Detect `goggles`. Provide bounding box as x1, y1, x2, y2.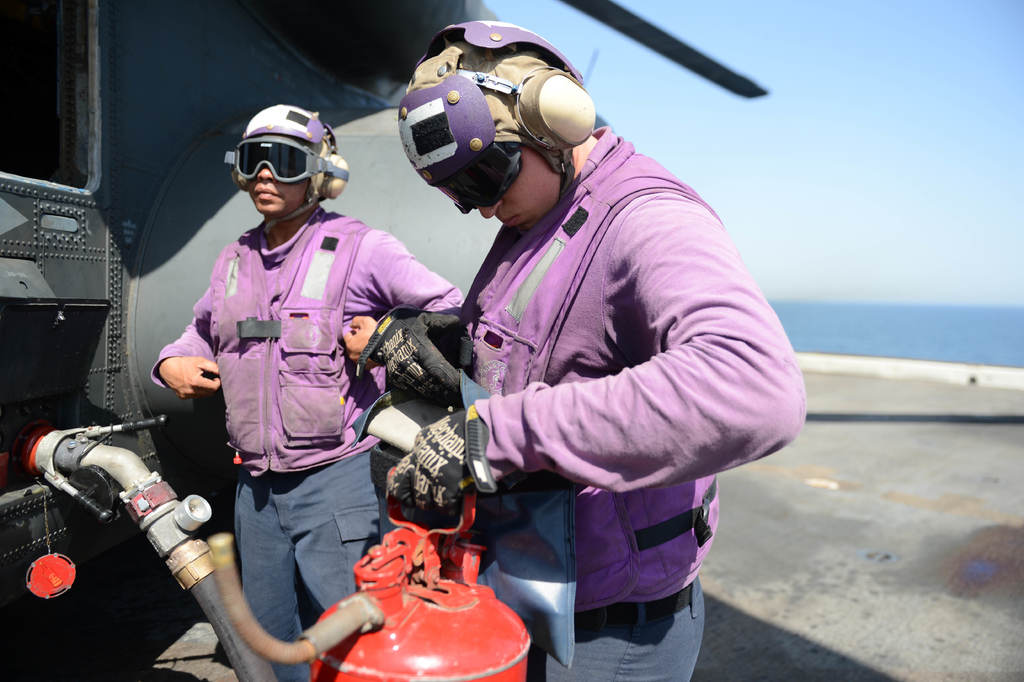
225, 132, 346, 194.
